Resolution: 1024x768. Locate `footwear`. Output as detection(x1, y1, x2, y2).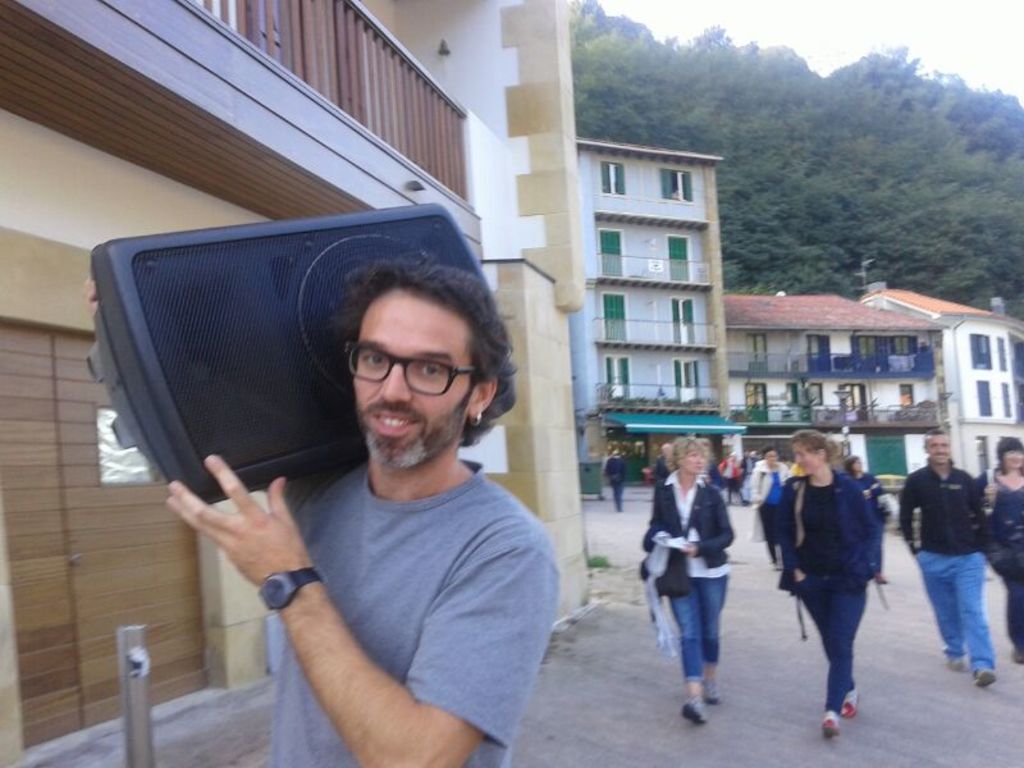
detection(700, 676, 727, 707).
